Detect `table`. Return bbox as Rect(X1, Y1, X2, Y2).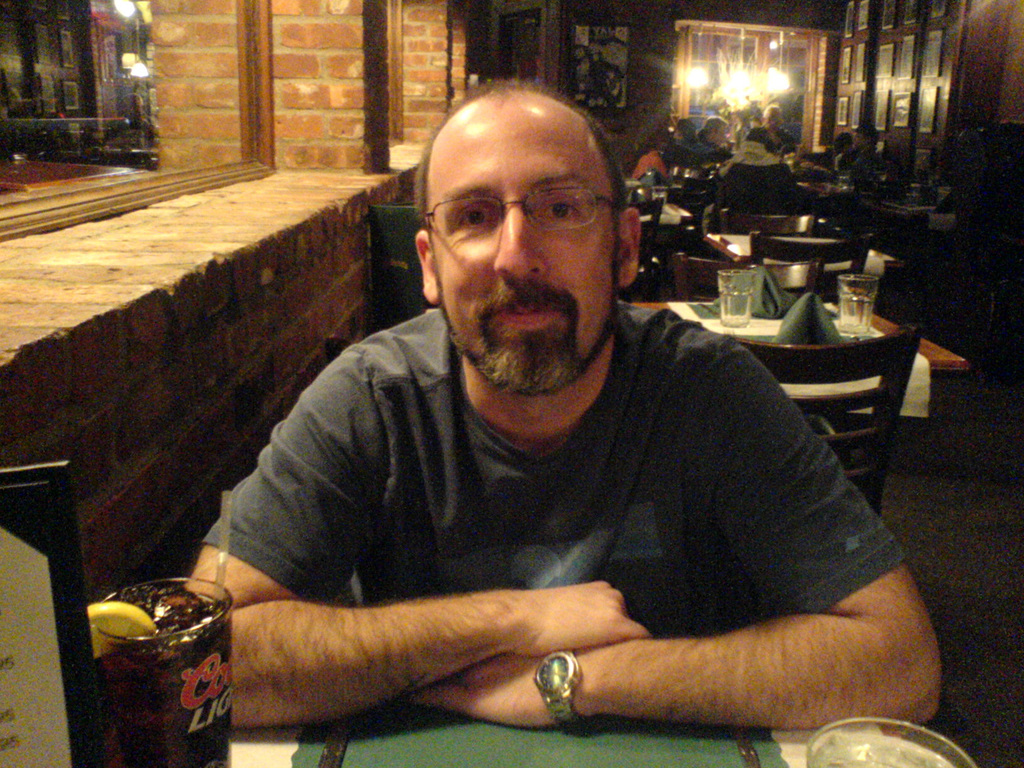
Rect(625, 304, 966, 500).
